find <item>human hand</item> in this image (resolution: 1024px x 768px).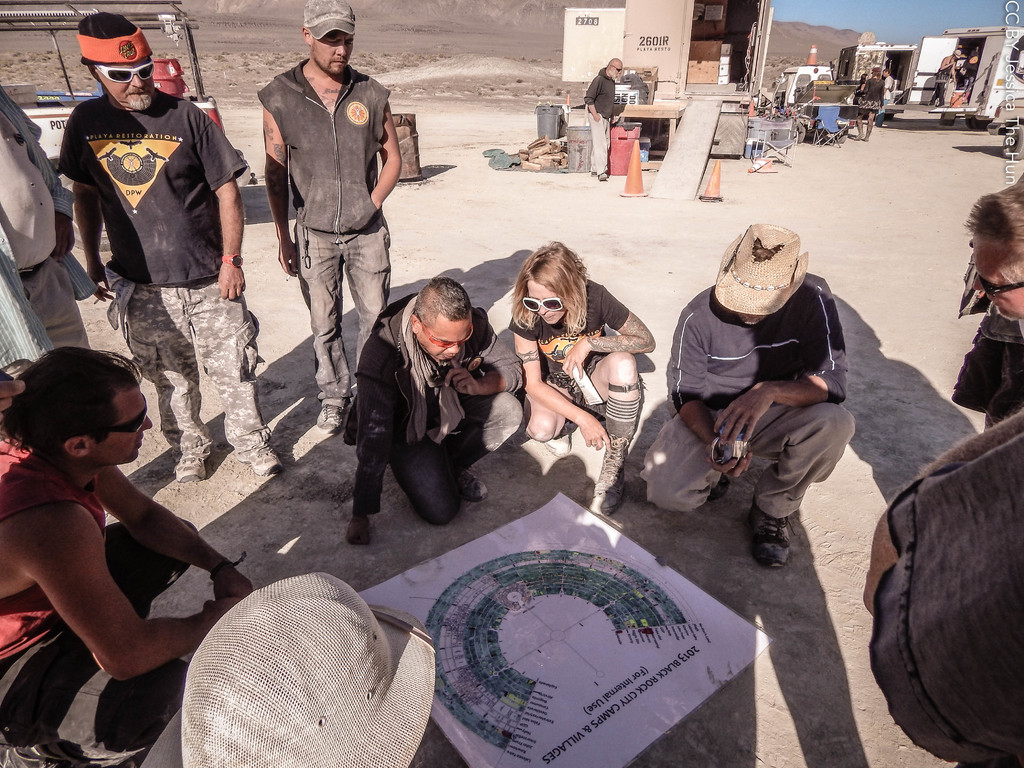
detection(277, 241, 294, 281).
